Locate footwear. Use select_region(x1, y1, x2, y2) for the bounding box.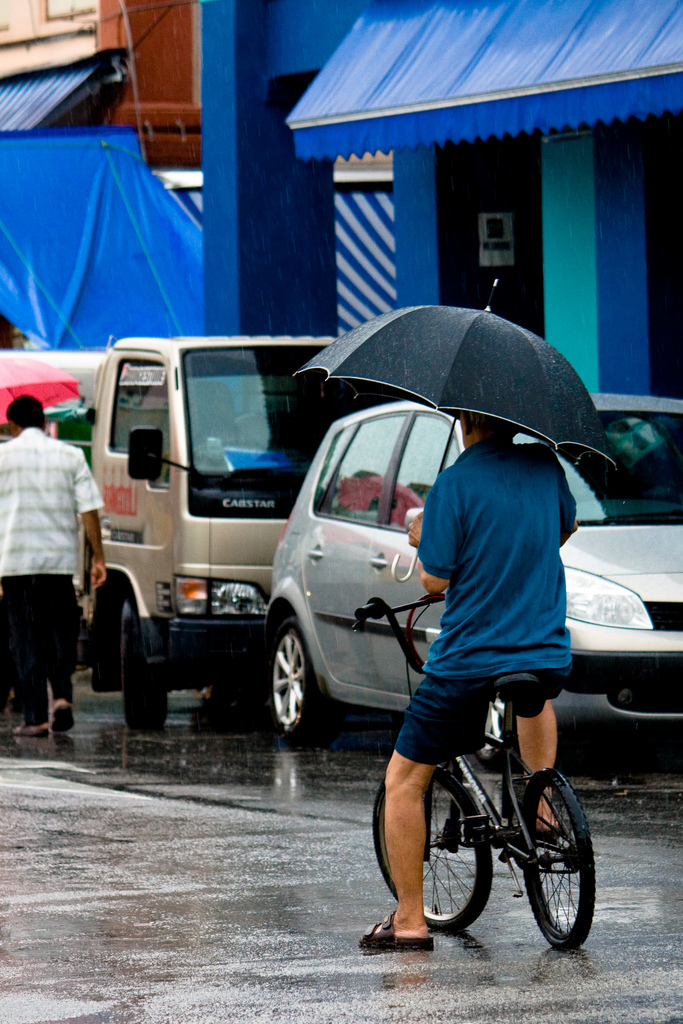
select_region(516, 811, 559, 848).
